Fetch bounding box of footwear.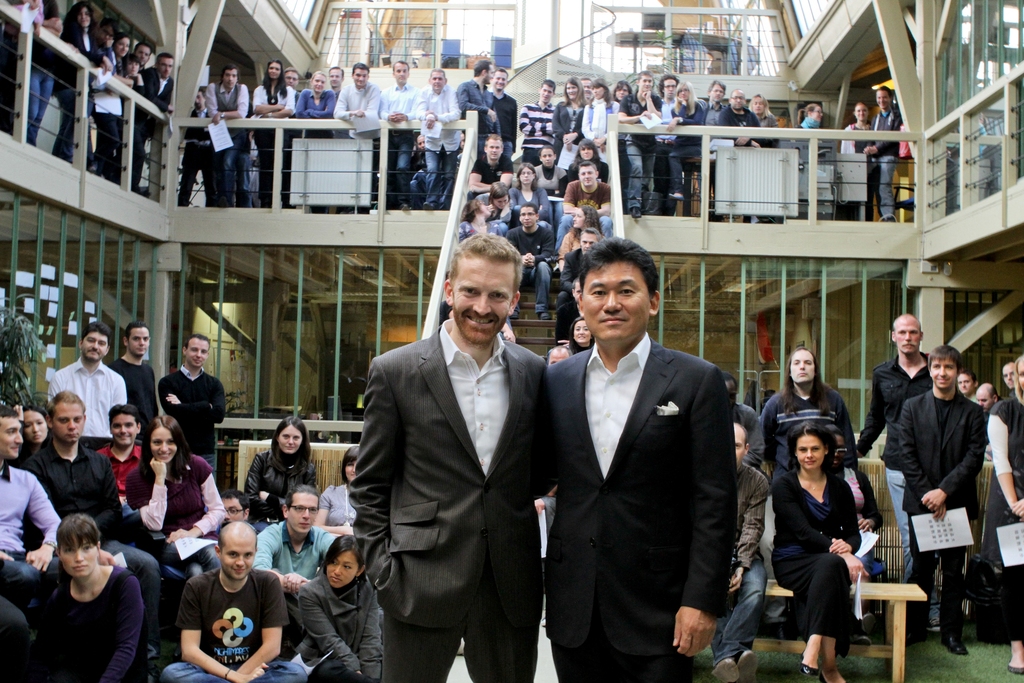
Bbox: box=[817, 667, 849, 682].
